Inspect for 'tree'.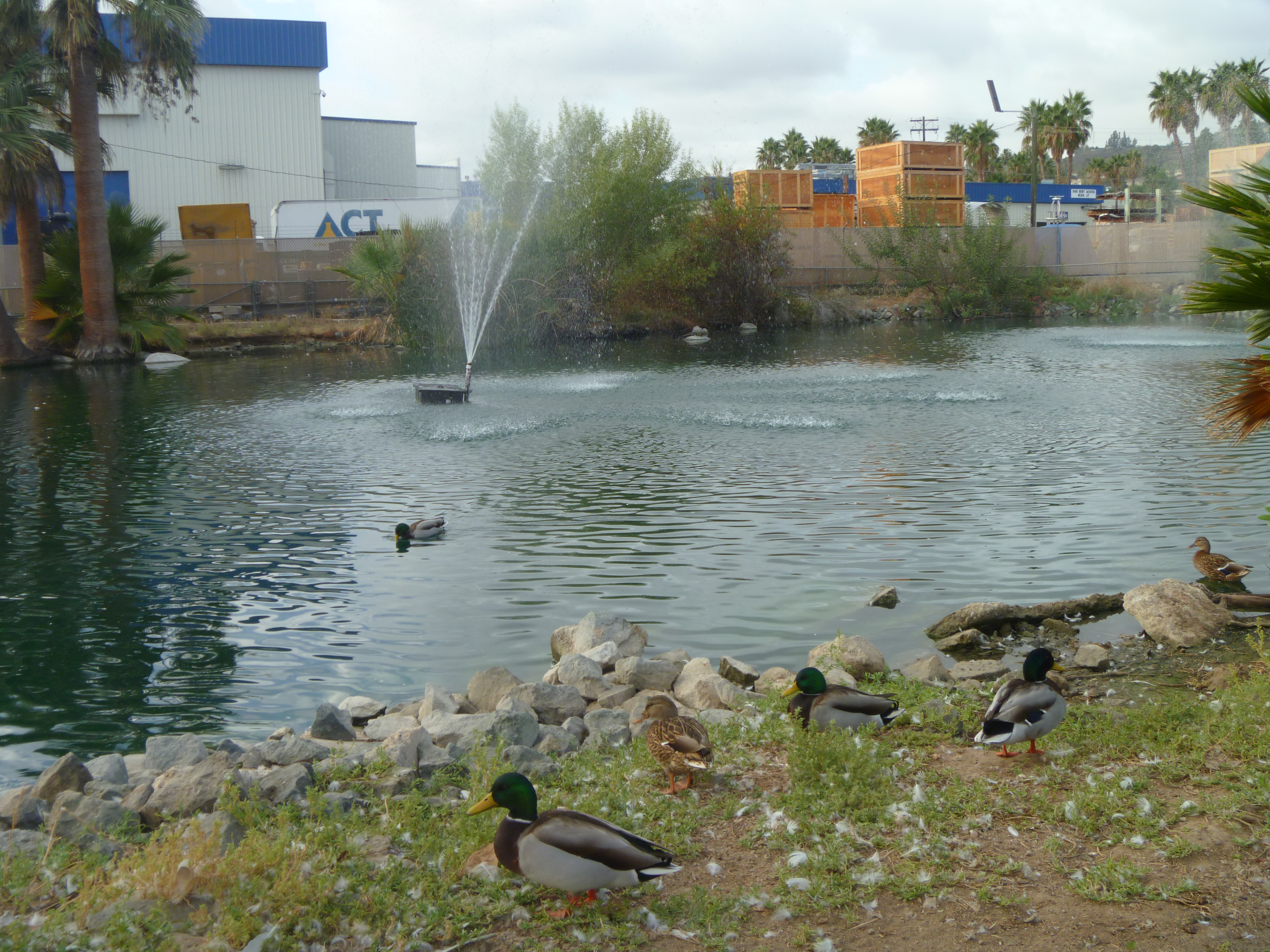
Inspection: 320 46 326 54.
